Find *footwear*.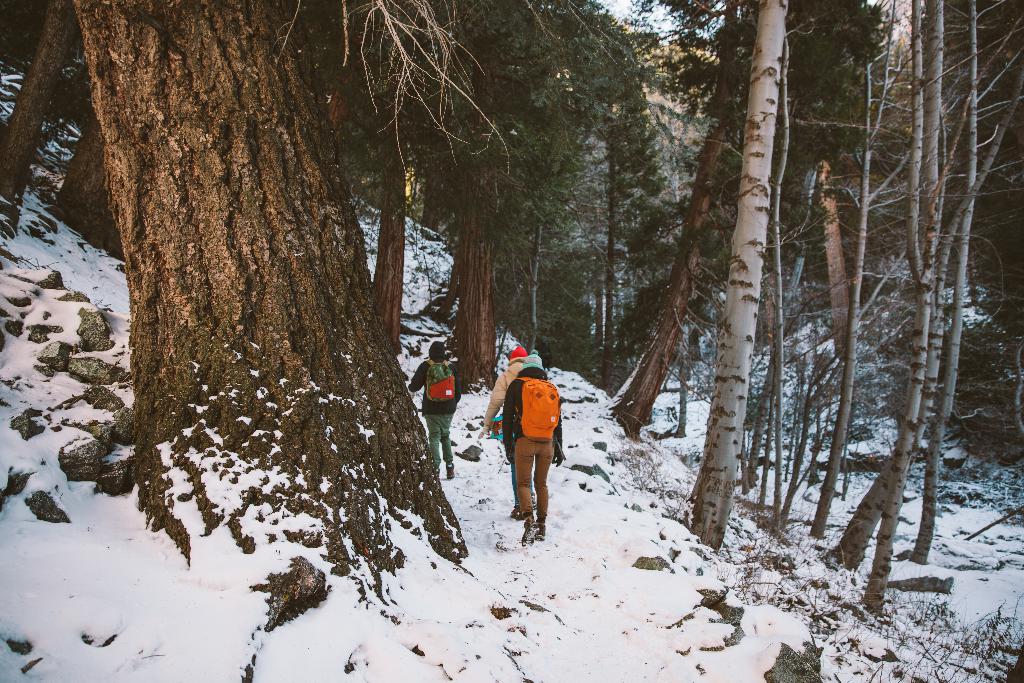
{"x1": 522, "y1": 526, "x2": 540, "y2": 543}.
